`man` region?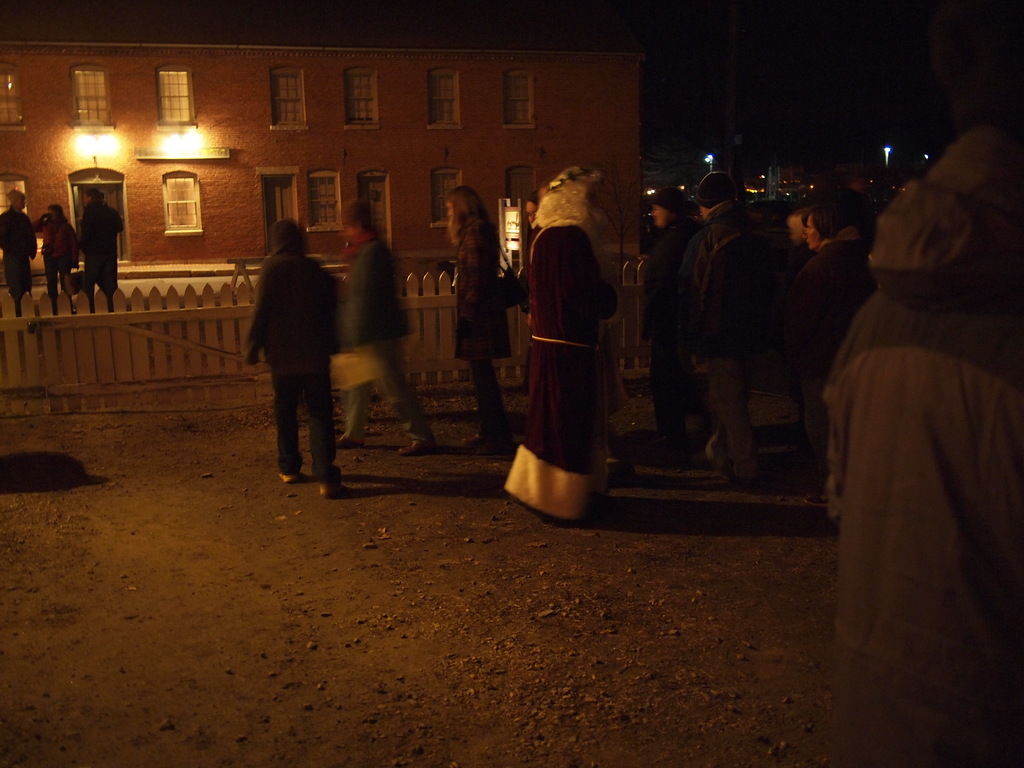
Rect(0, 188, 39, 315)
